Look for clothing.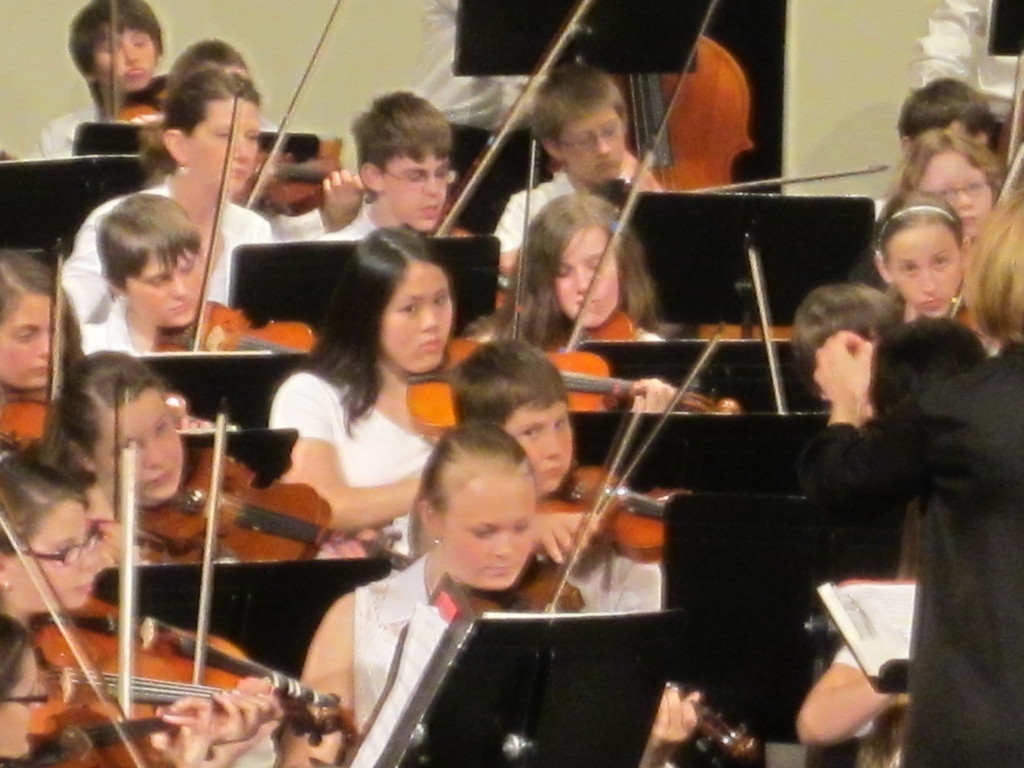
Found: x1=470 y1=321 x2=663 y2=342.
